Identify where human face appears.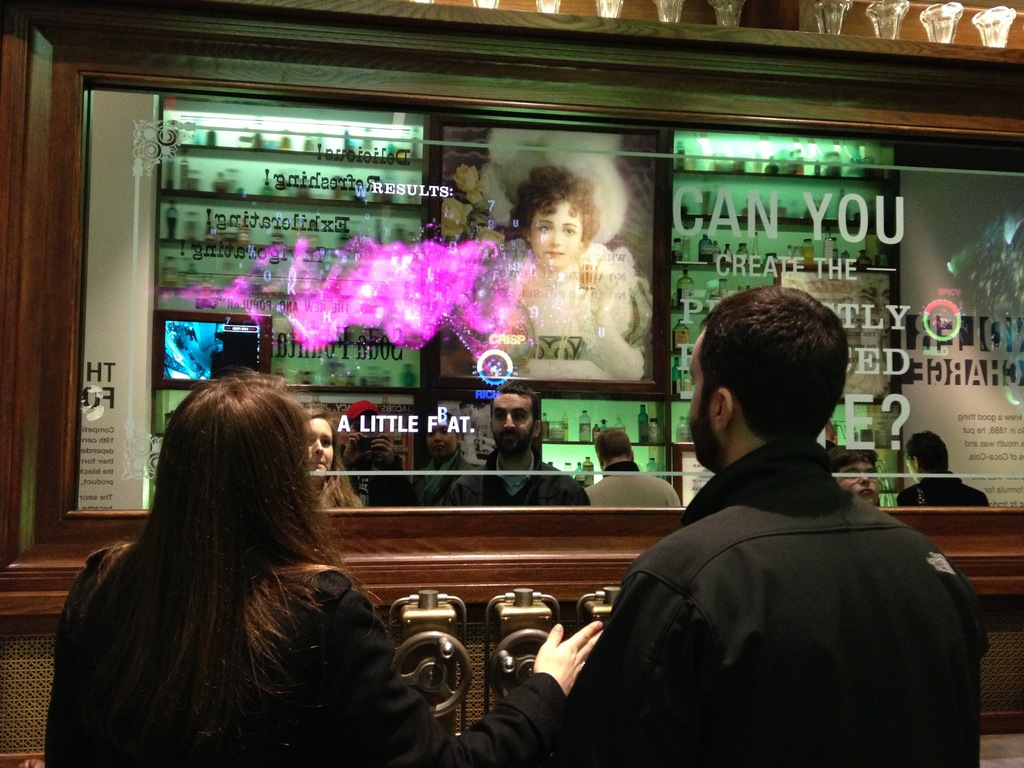
Appears at select_region(690, 335, 717, 468).
